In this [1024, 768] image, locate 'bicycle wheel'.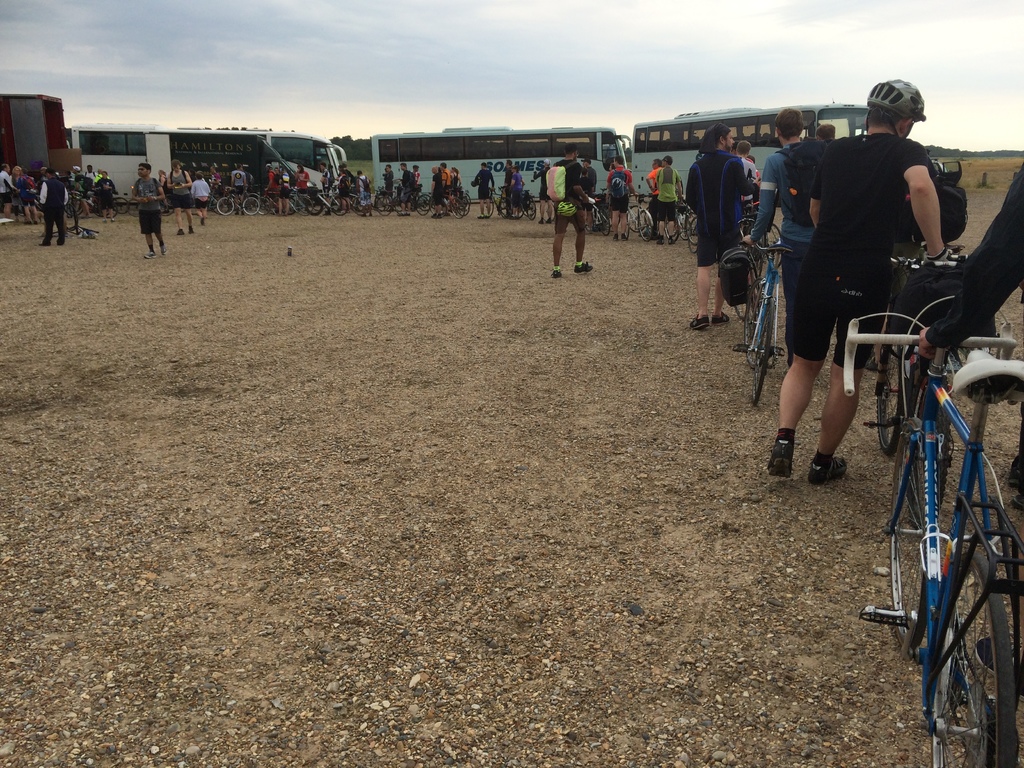
Bounding box: bbox=[644, 206, 650, 225].
